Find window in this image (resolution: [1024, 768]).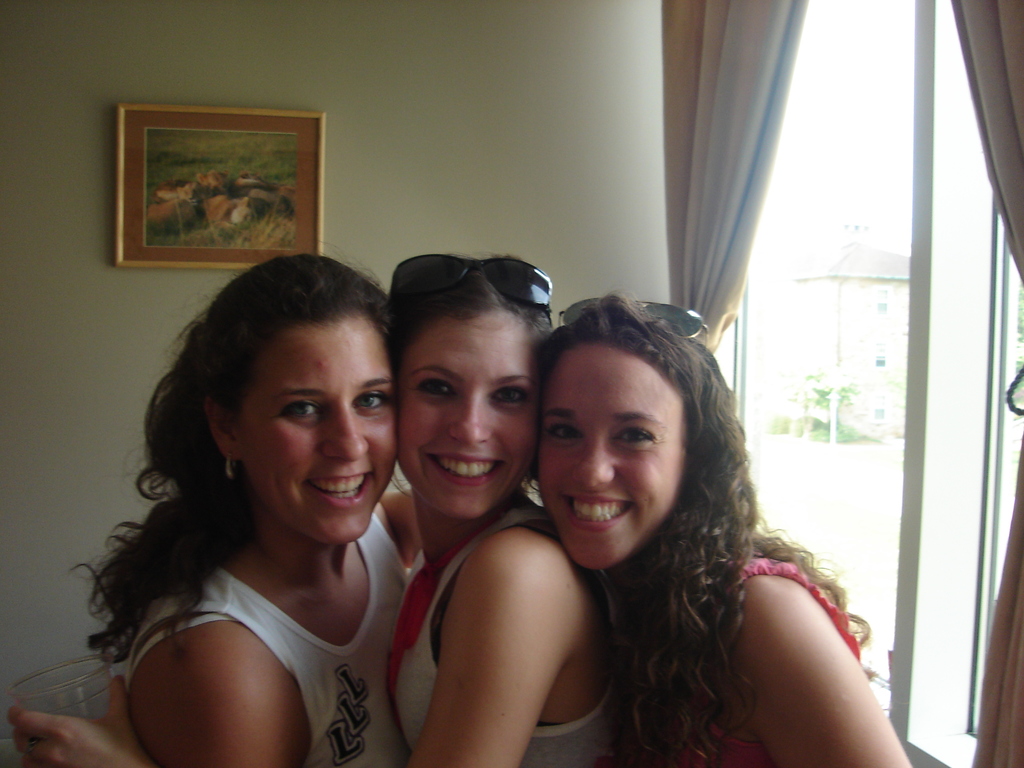
[left=761, top=0, right=968, bottom=756].
